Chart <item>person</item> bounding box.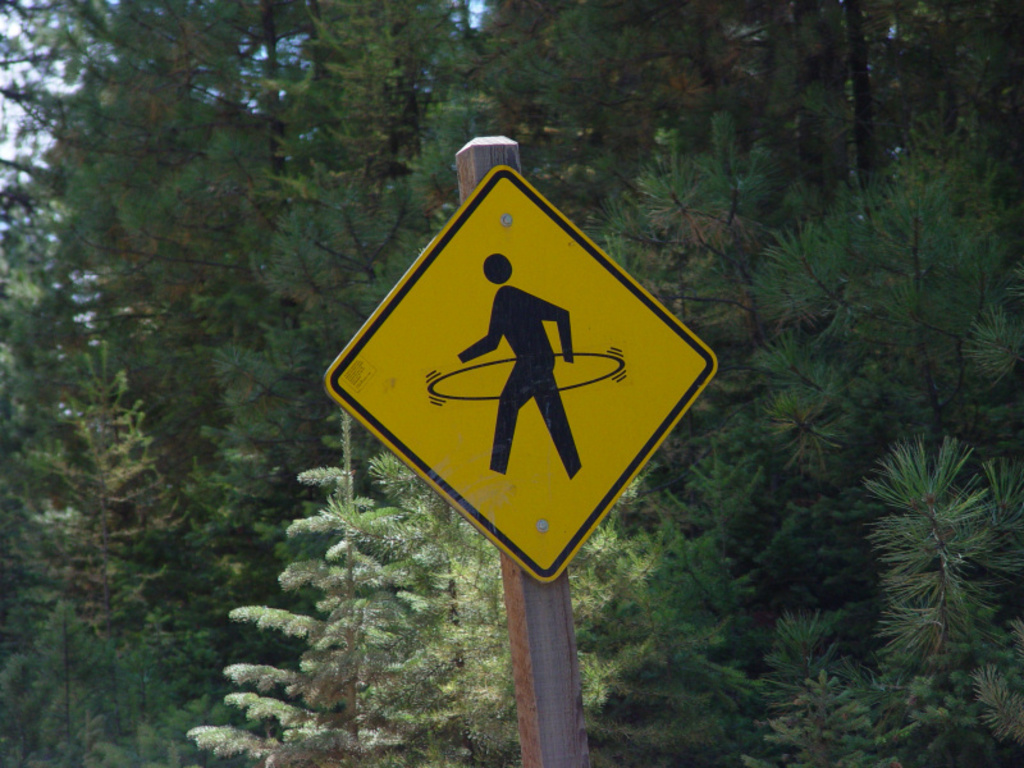
Charted: (456,264,576,471).
